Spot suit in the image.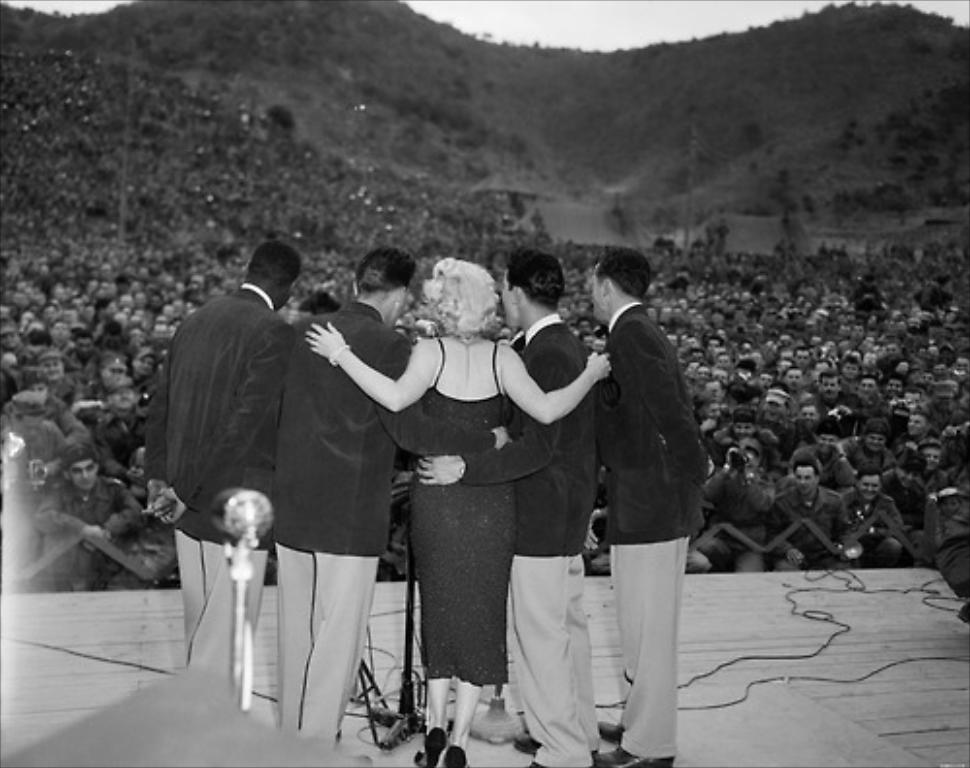
suit found at 274:299:495:747.
